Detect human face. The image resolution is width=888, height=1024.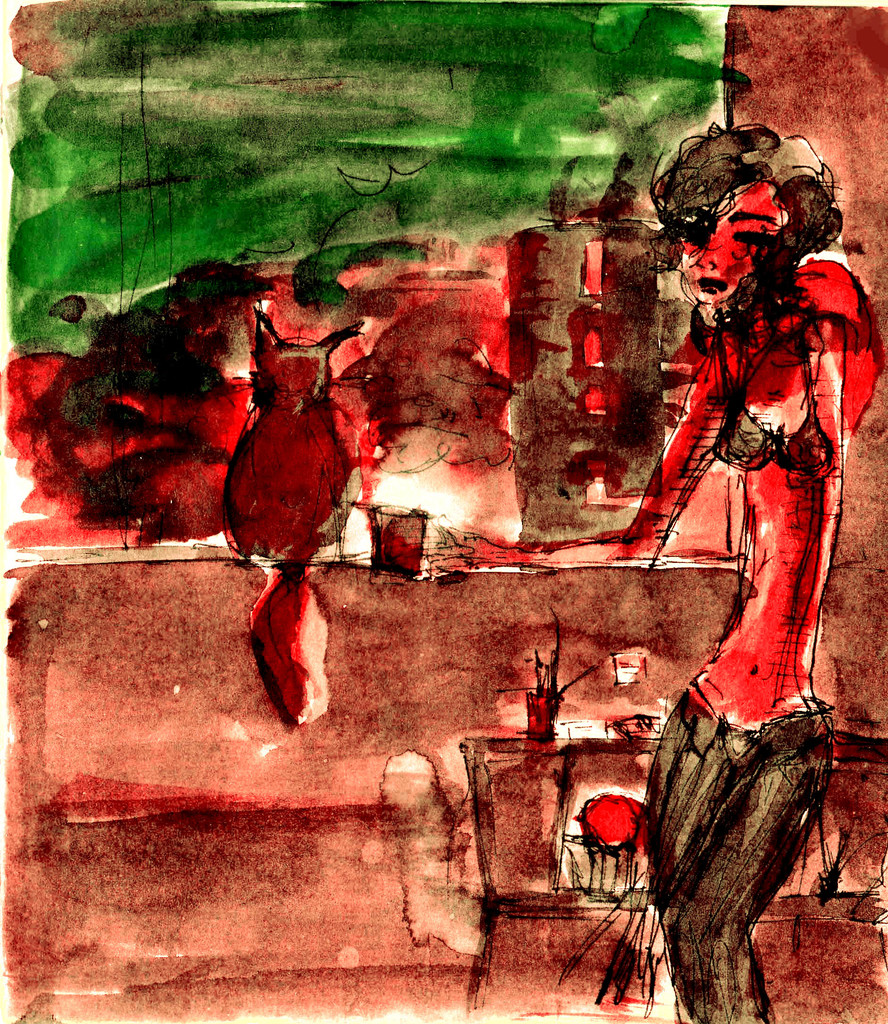
679 182 783 305.
